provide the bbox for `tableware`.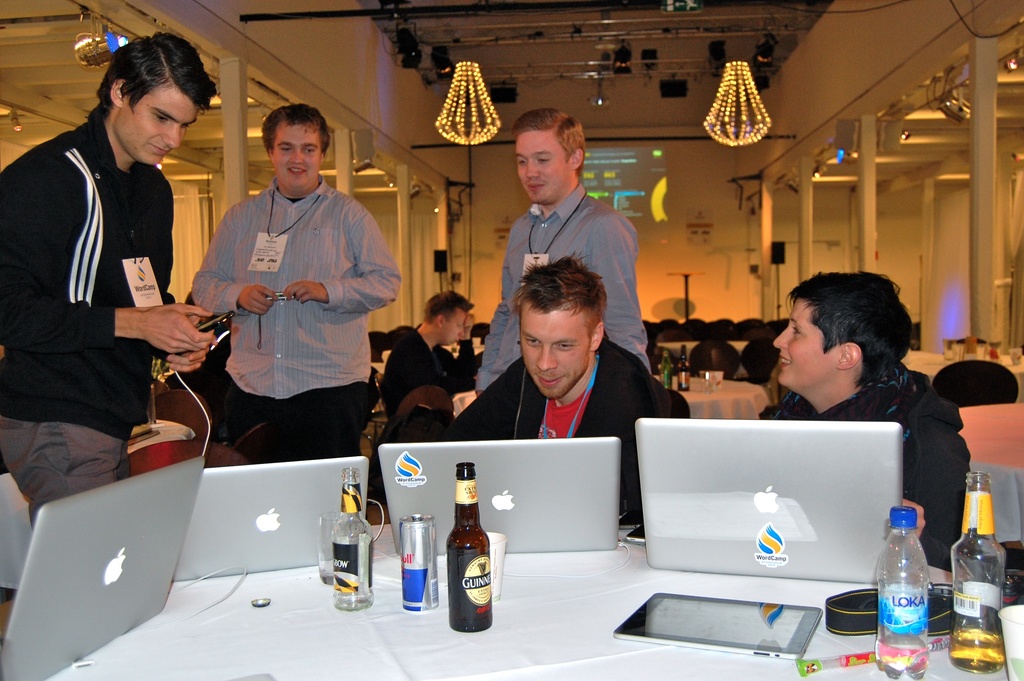
Rect(312, 508, 353, 589).
